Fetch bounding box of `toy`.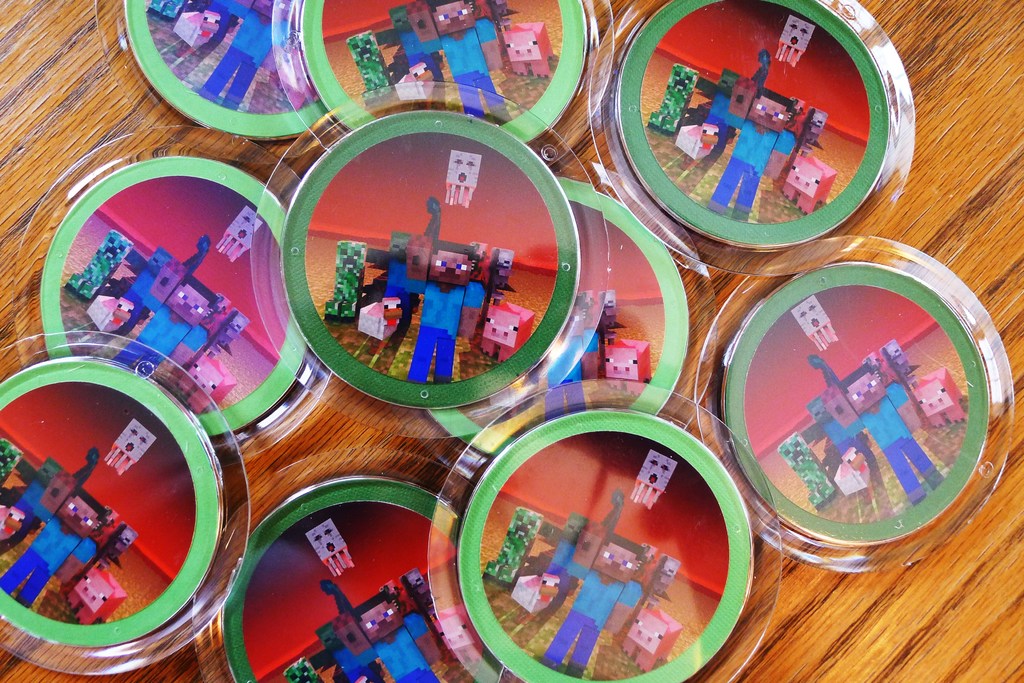
Bbox: Rect(405, 0, 510, 115).
